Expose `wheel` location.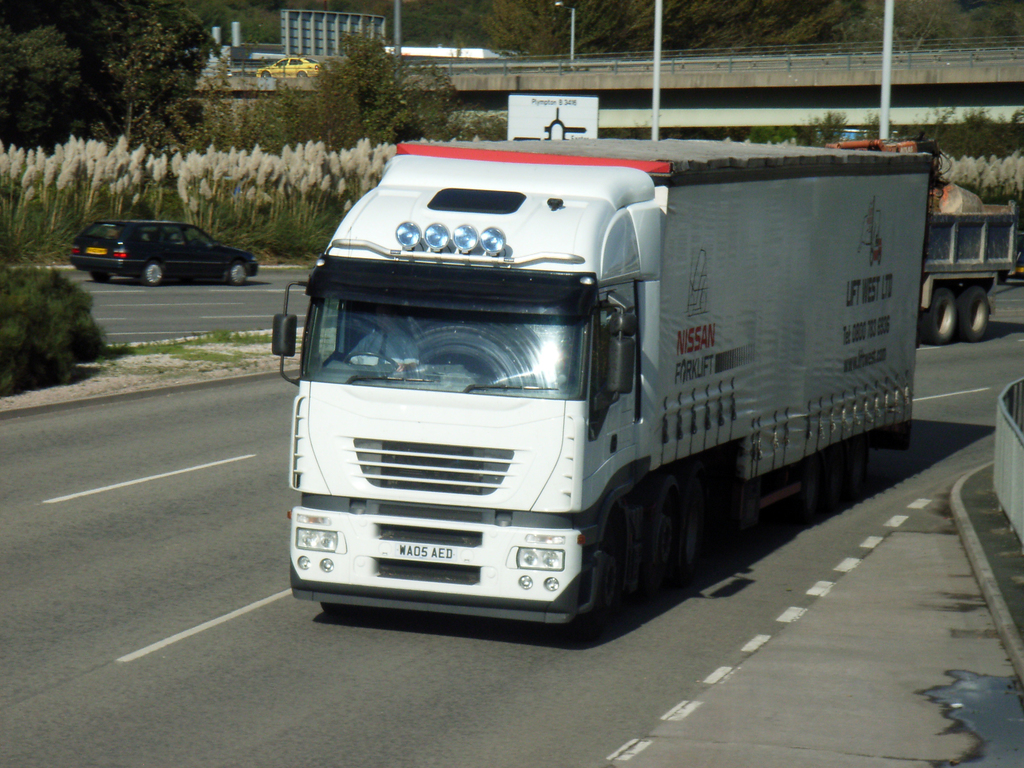
Exposed at 959:276:989:342.
